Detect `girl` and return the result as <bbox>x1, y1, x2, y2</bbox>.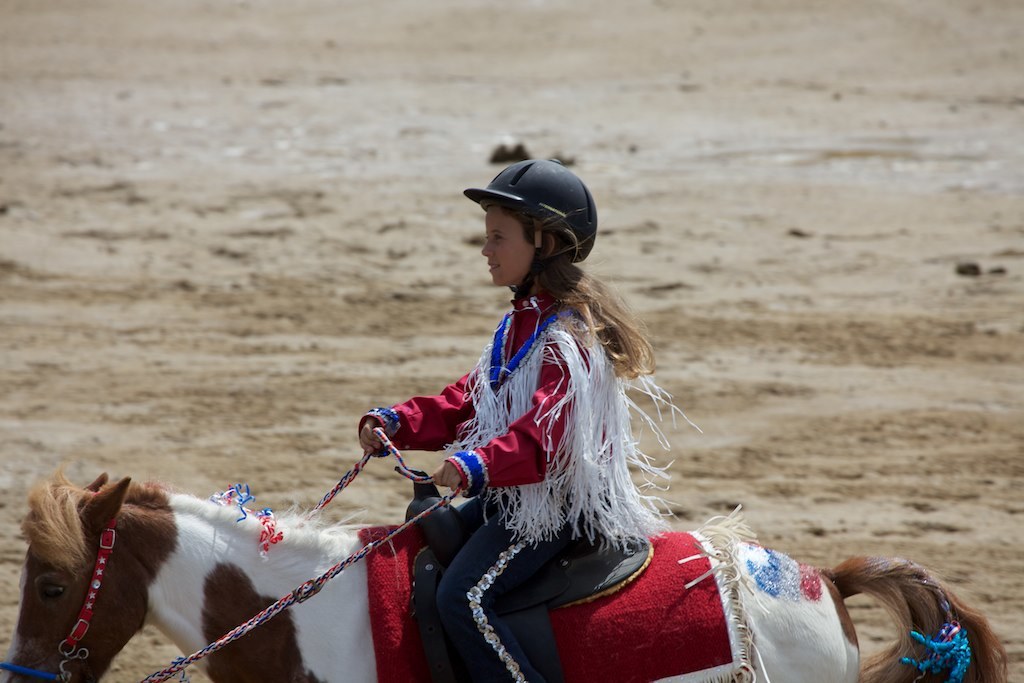
<bbox>356, 157, 656, 681</bbox>.
